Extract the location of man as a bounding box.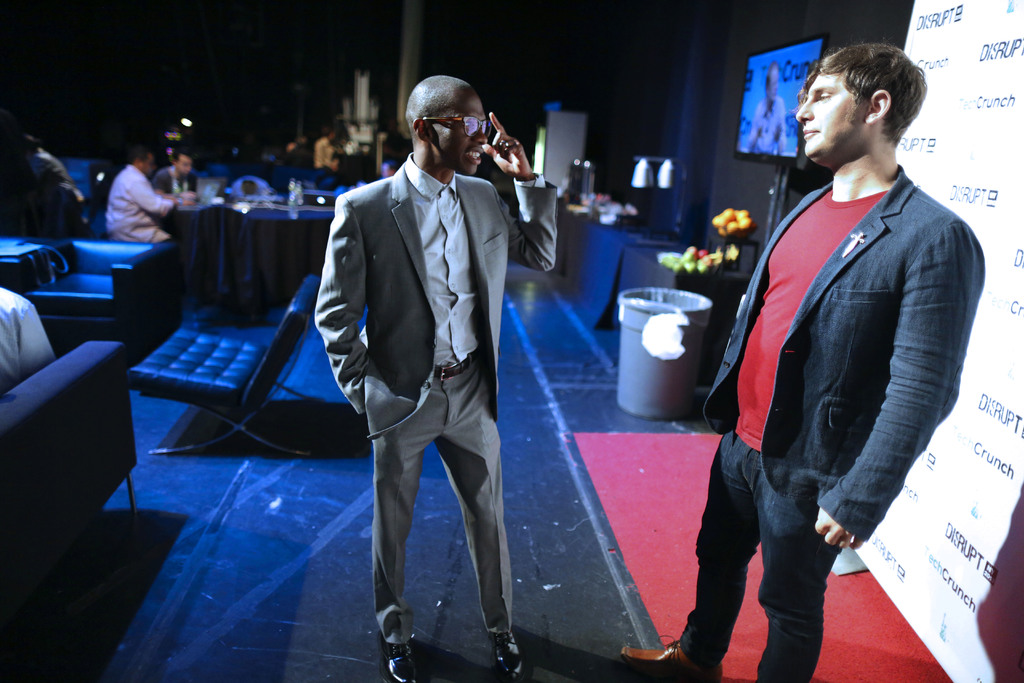
x1=621 y1=40 x2=986 y2=682.
